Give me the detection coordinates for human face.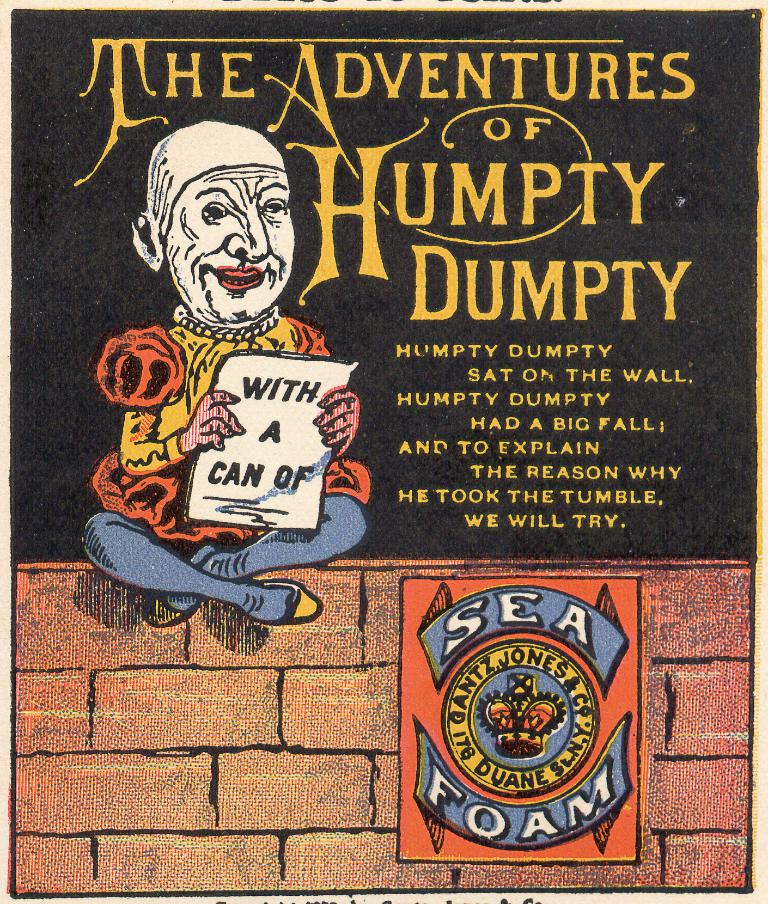
[162, 162, 295, 322].
